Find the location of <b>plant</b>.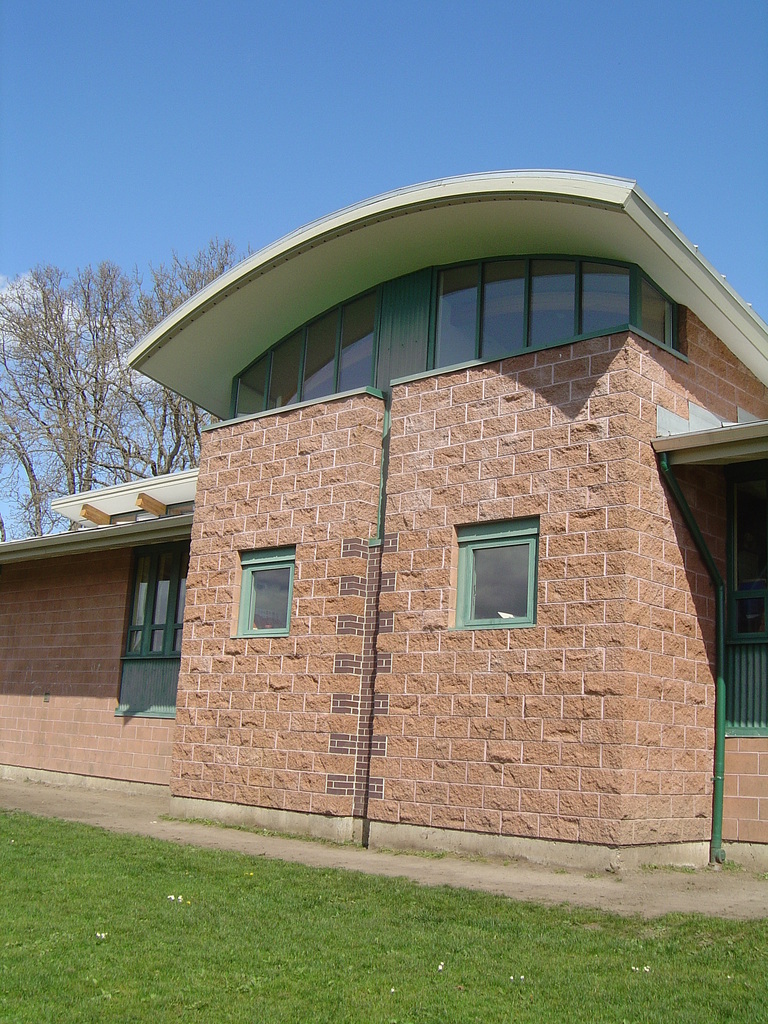
Location: Rect(623, 861, 714, 884).
